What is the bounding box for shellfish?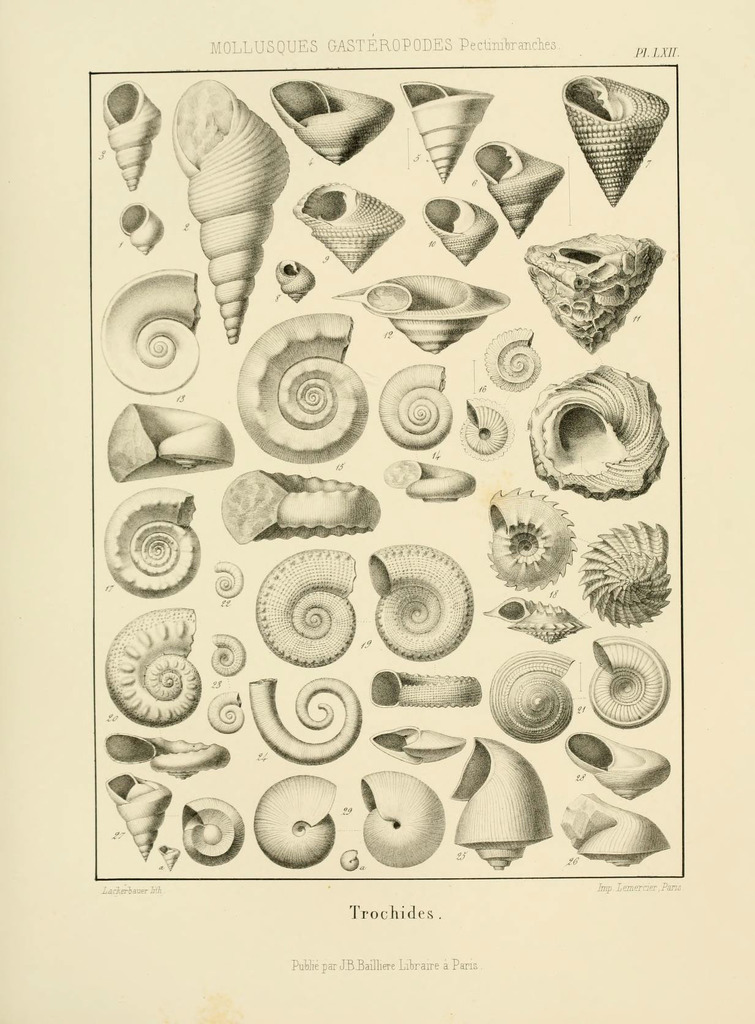
pyautogui.locateOnScreen(356, 774, 443, 871).
